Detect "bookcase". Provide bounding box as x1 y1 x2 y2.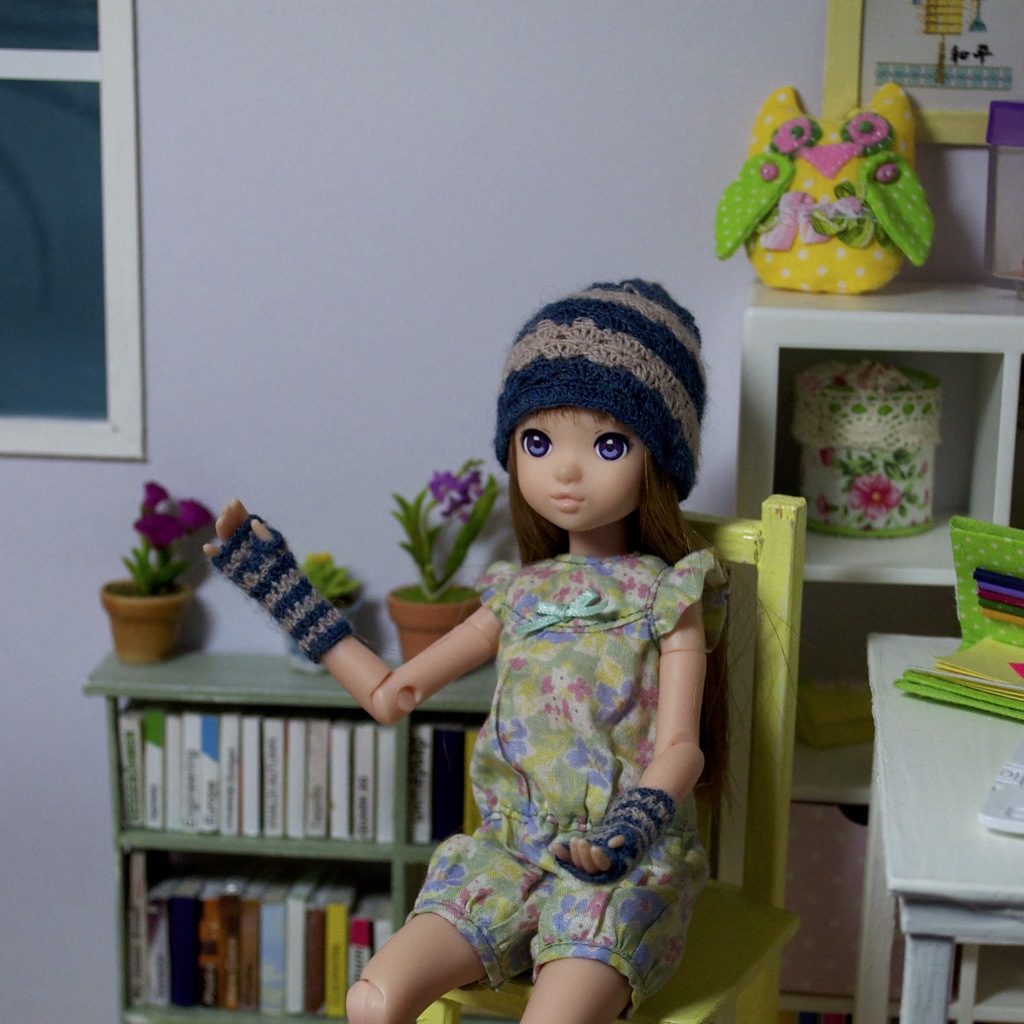
90 664 449 1018.
